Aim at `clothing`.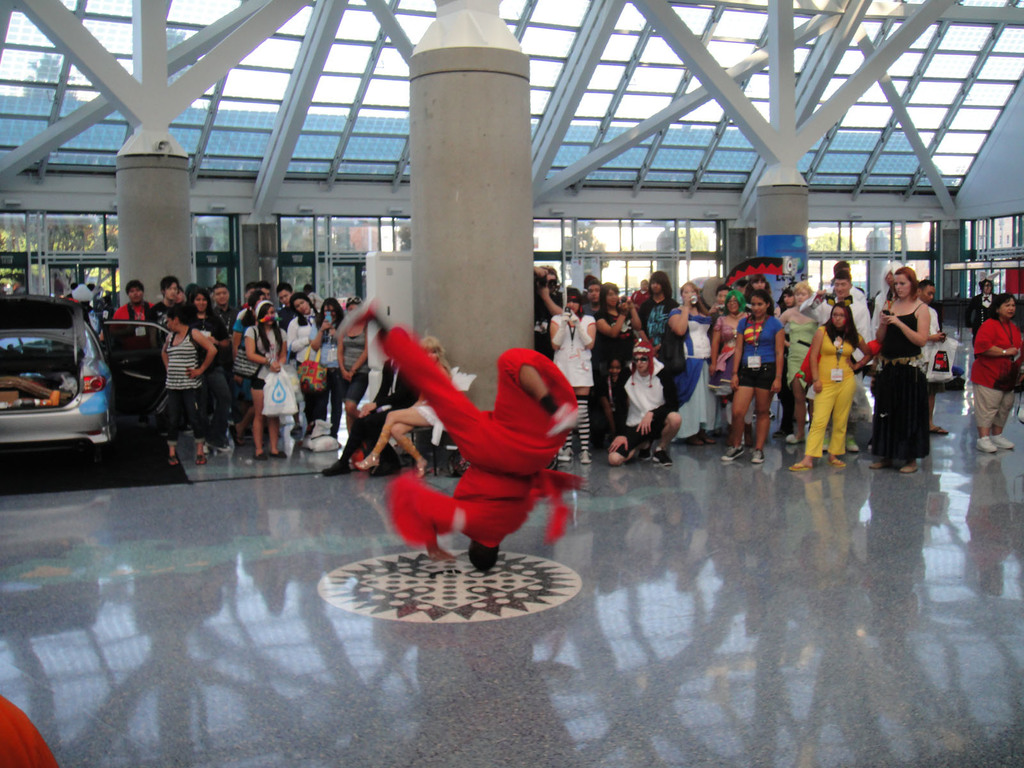
Aimed at box=[871, 303, 931, 453].
